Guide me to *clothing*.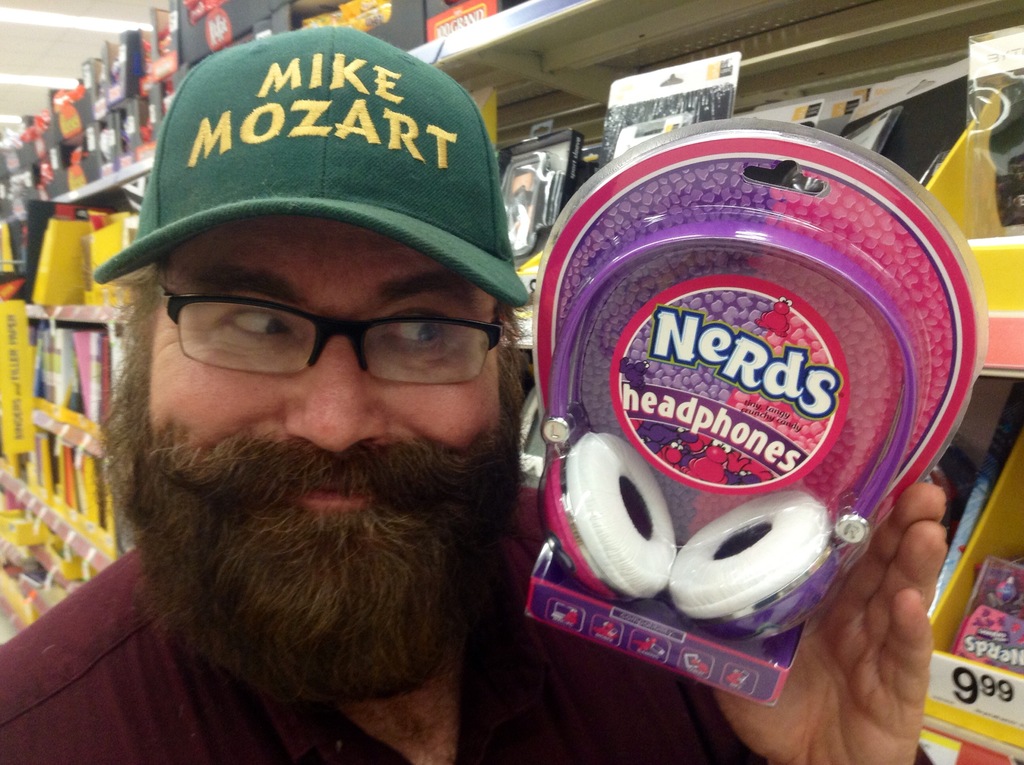
Guidance: bbox(0, 479, 936, 764).
